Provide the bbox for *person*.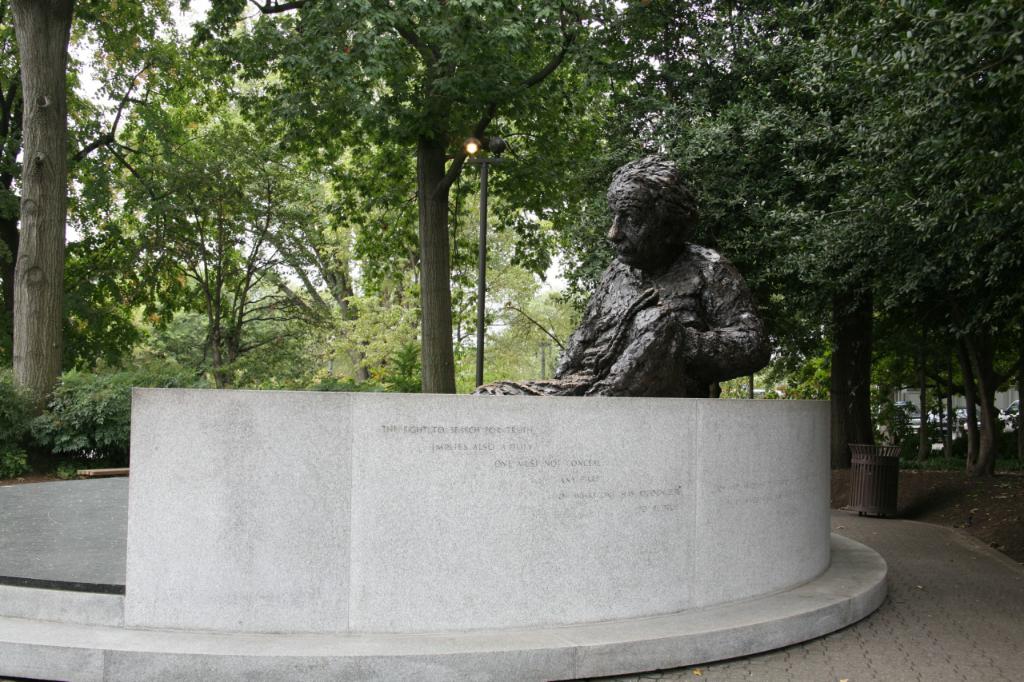
542,149,777,422.
